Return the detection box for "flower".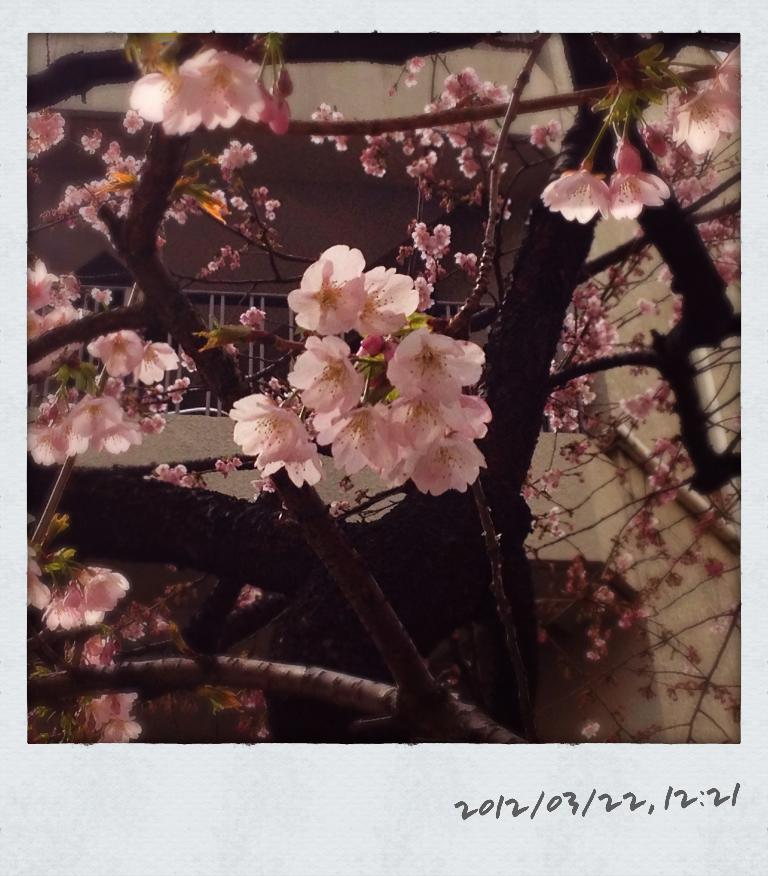
[410, 155, 437, 181].
